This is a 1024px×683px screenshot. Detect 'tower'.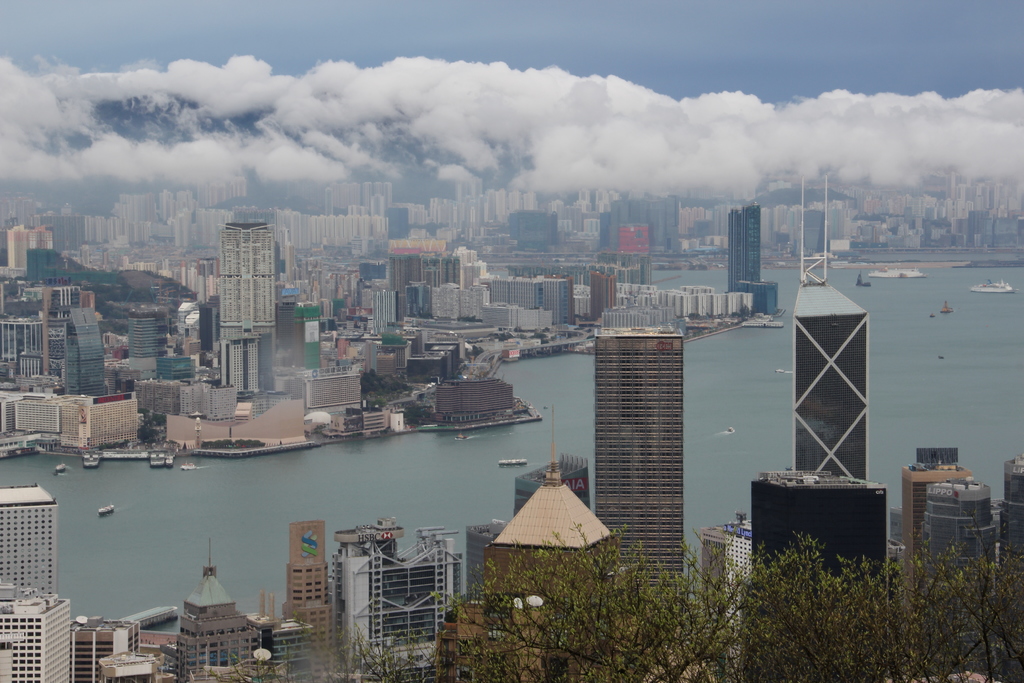
[1, 493, 63, 593].
